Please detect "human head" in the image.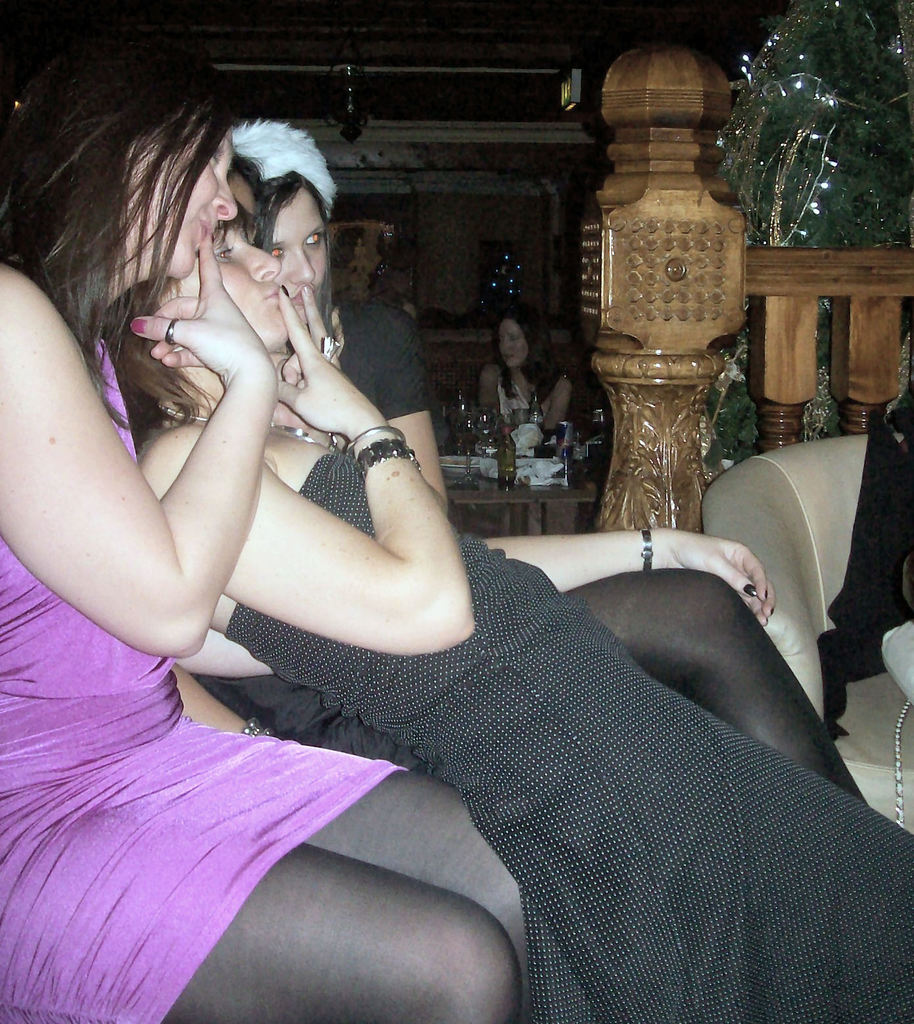
97 196 293 392.
